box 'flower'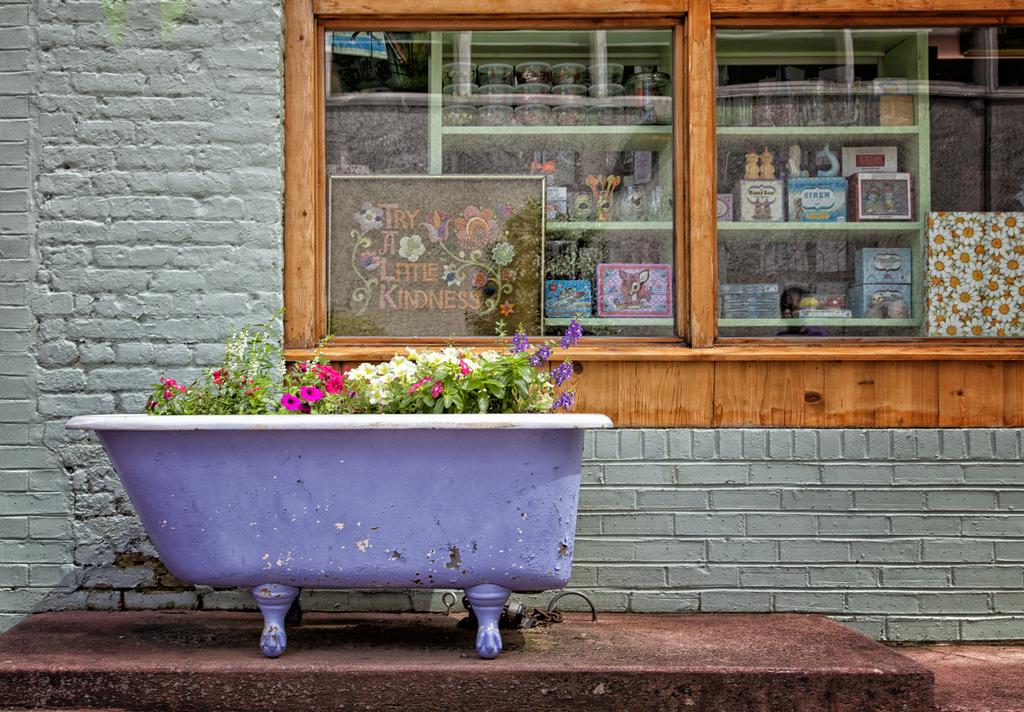
(211, 368, 231, 383)
